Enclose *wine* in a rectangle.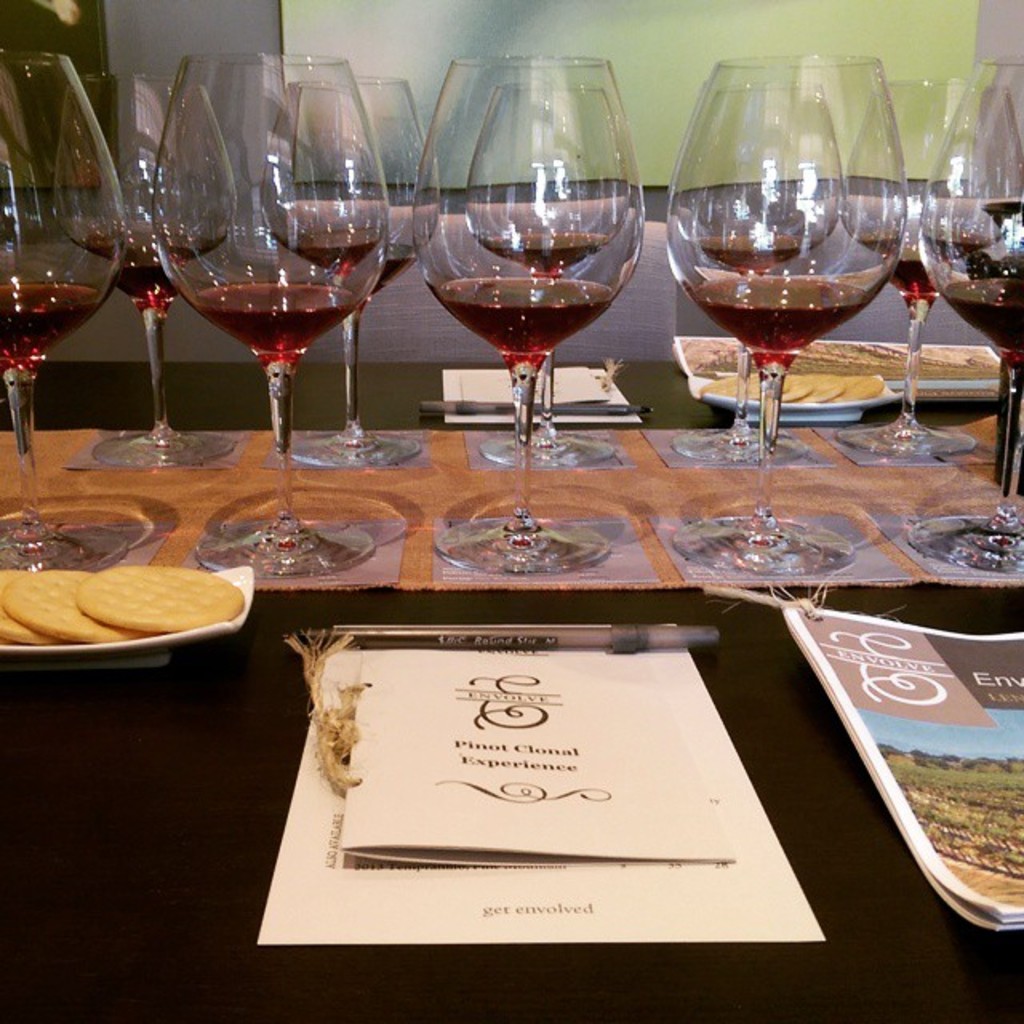
0:275:101:365.
